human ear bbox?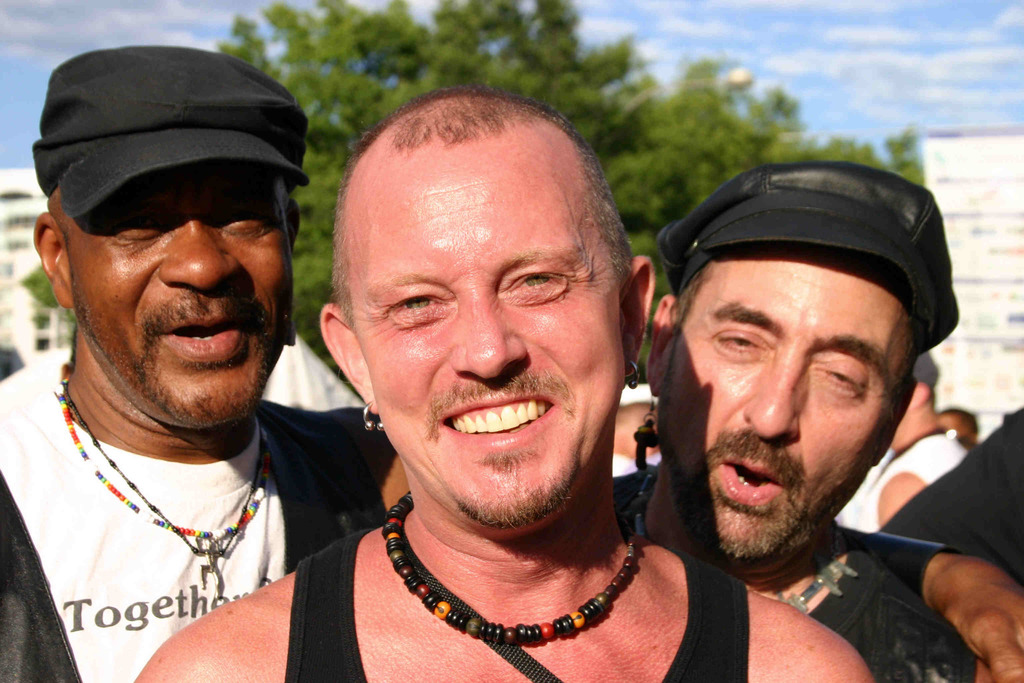
[641, 294, 681, 397]
